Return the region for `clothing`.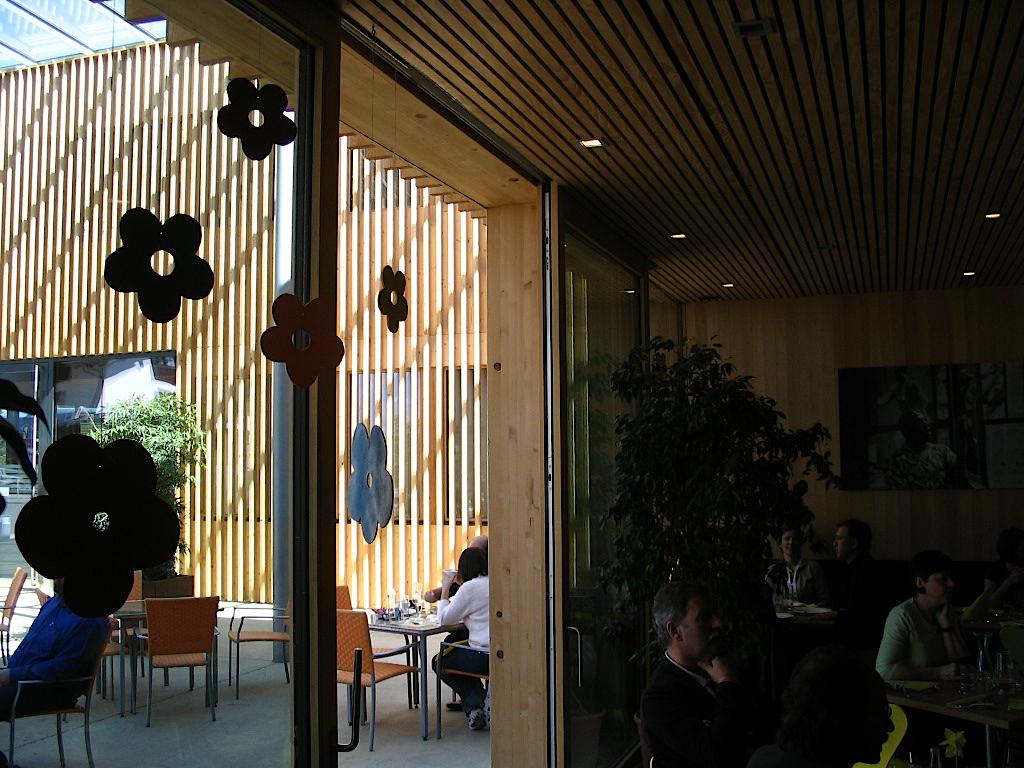
region(800, 550, 884, 612).
